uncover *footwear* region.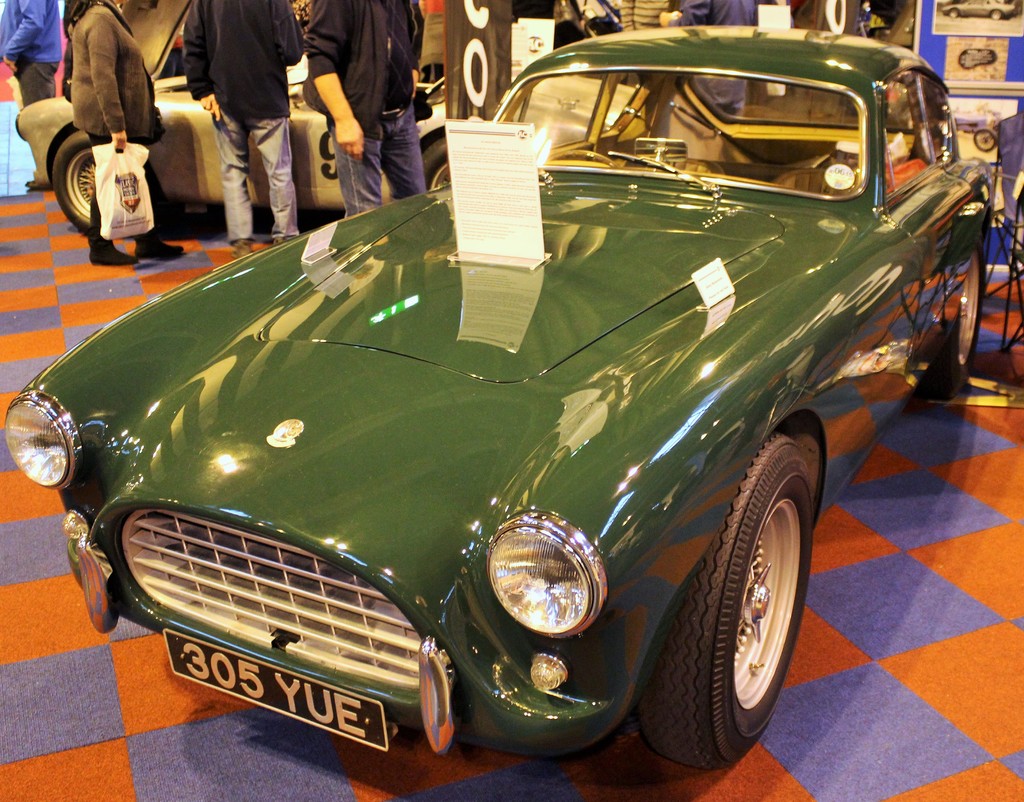
Uncovered: rect(90, 240, 138, 262).
